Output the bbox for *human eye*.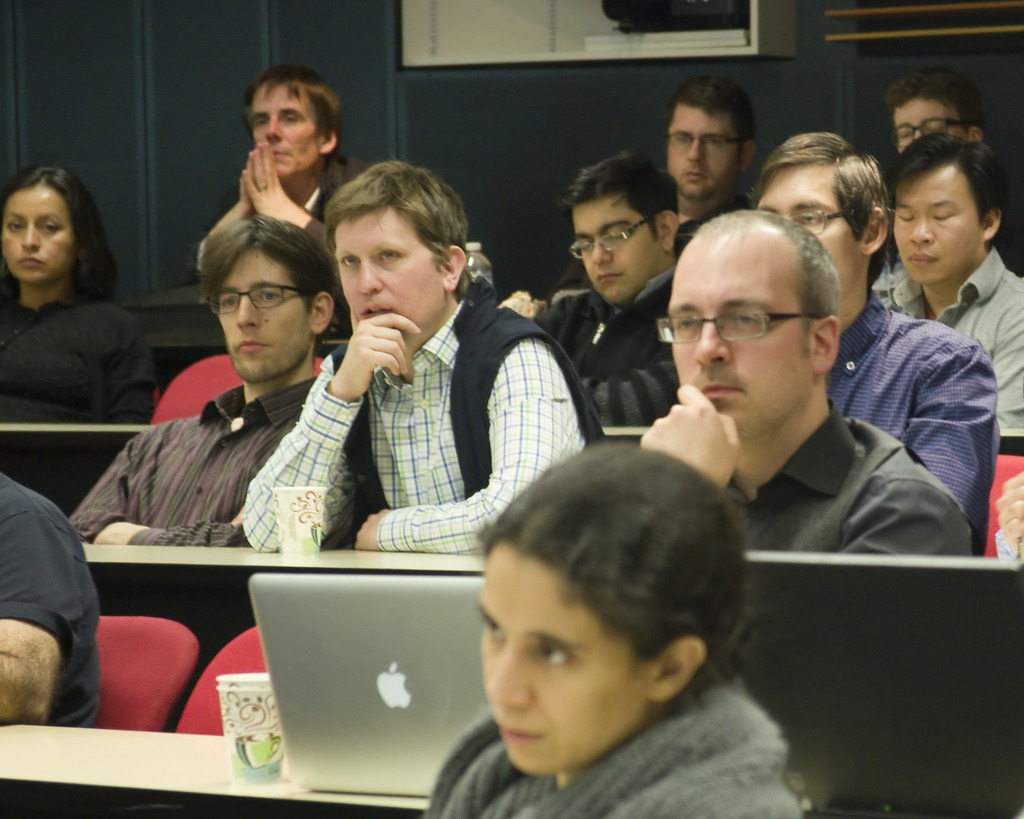
bbox=(672, 312, 700, 337).
